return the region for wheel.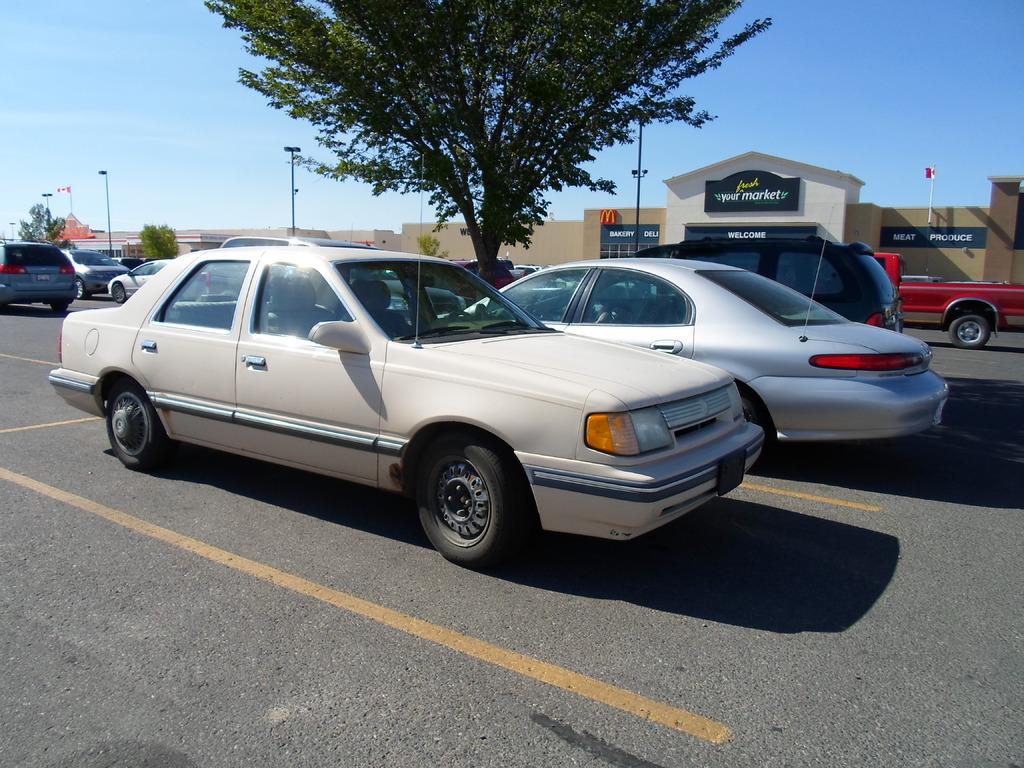
region(97, 381, 172, 469).
